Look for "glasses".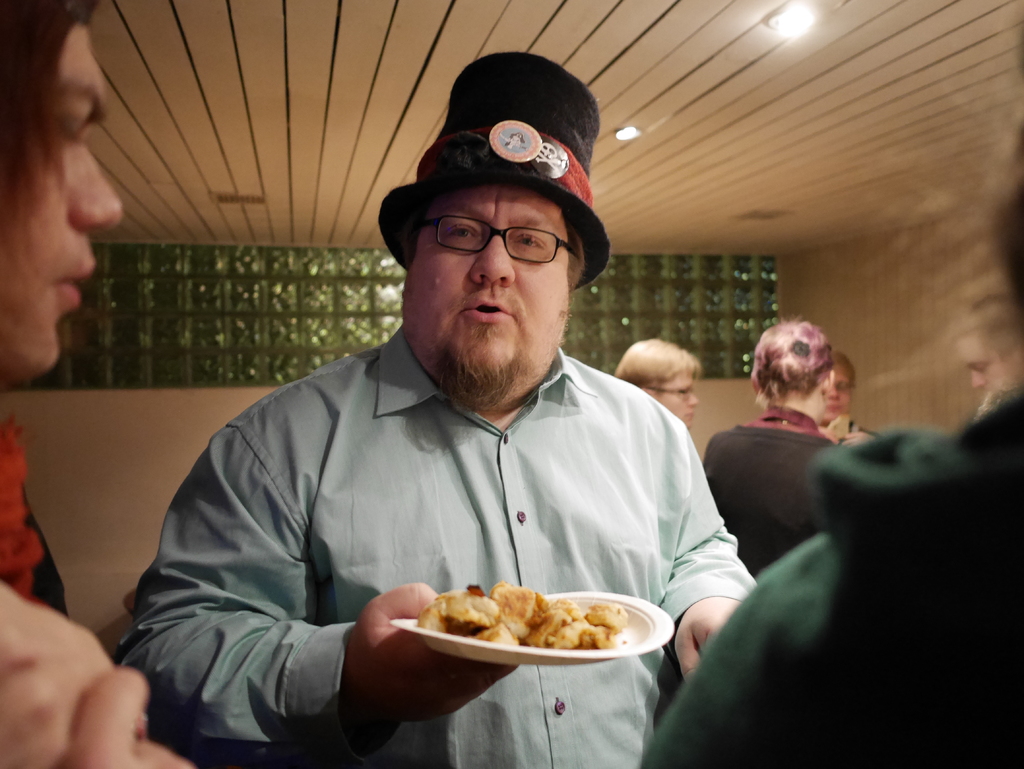
Found: box(401, 202, 580, 266).
